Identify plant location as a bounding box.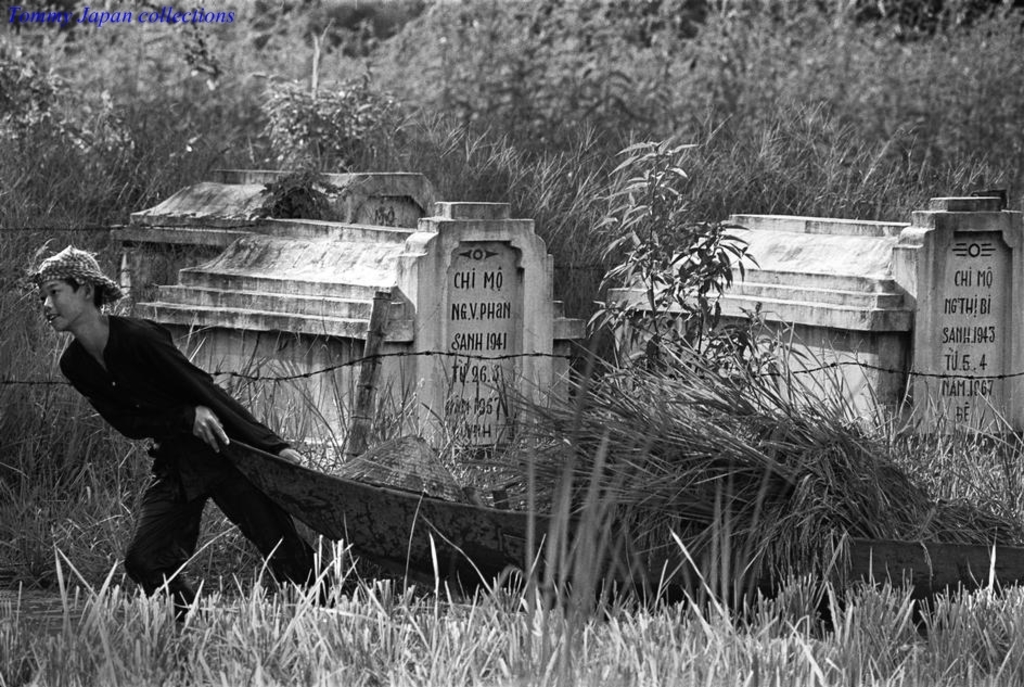
rect(556, 115, 767, 430).
